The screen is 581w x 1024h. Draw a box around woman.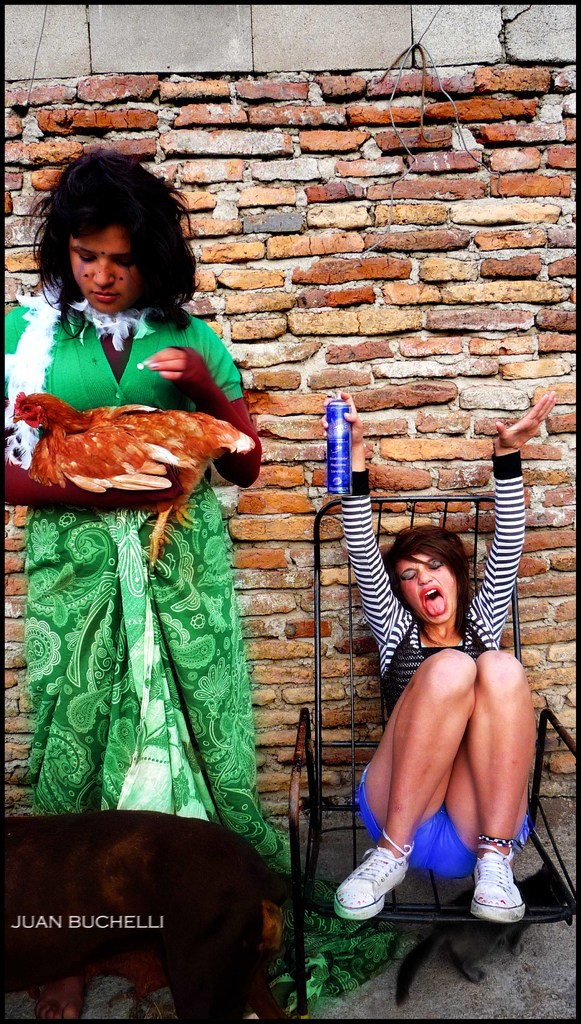
(x1=330, y1=484, x2=554, y2=961).
